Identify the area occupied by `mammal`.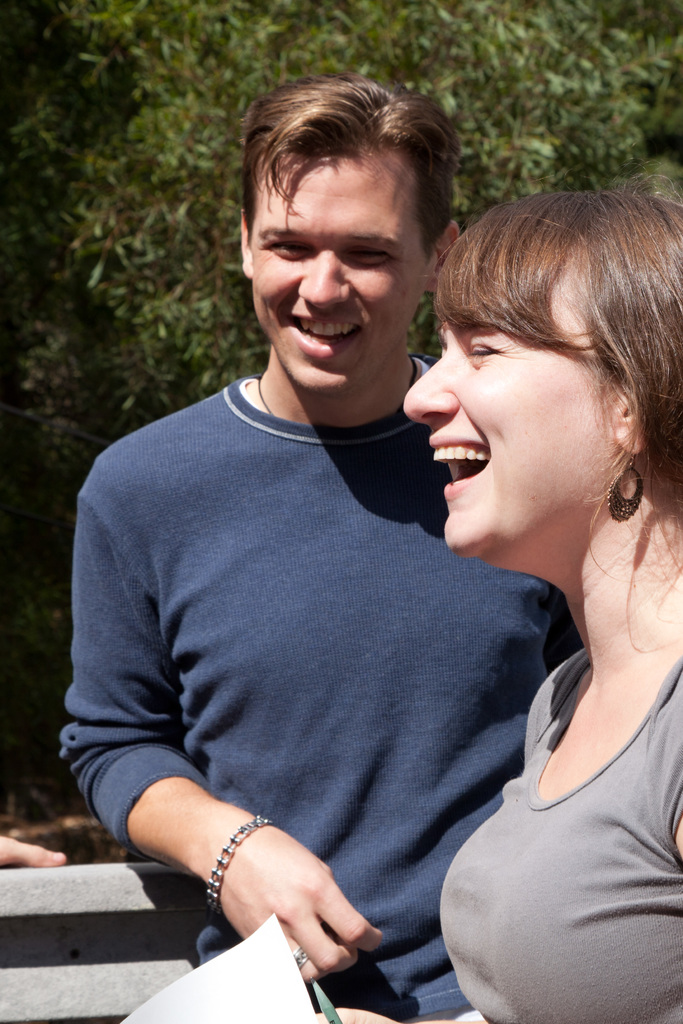
Area: 302, 178, 682, 1023.
